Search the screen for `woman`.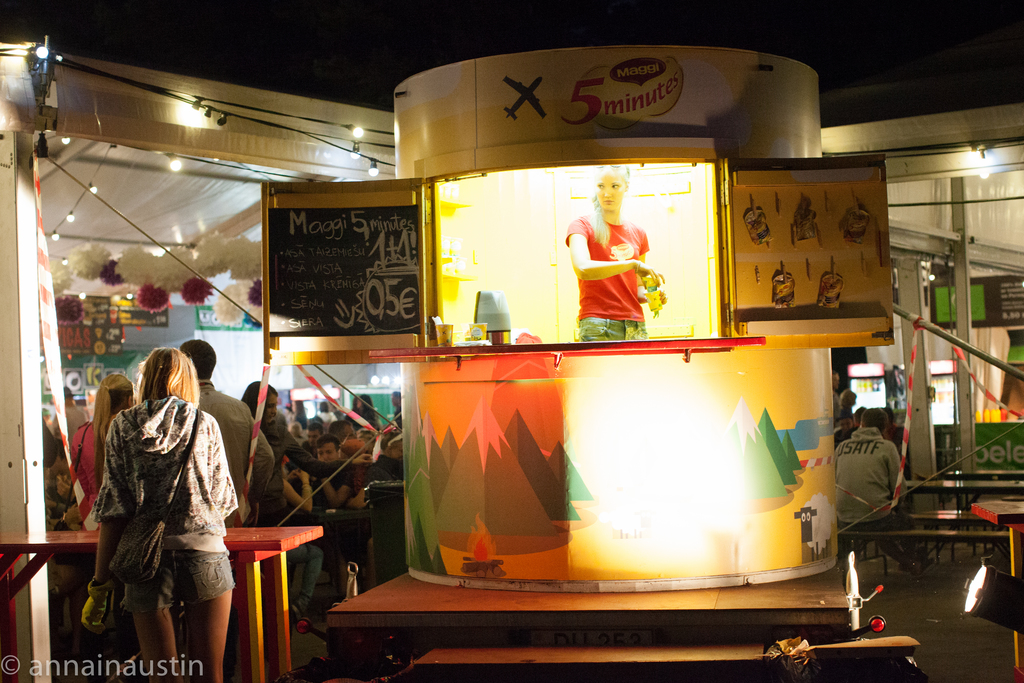
Found at Rect(72, 374, 132, 525).
